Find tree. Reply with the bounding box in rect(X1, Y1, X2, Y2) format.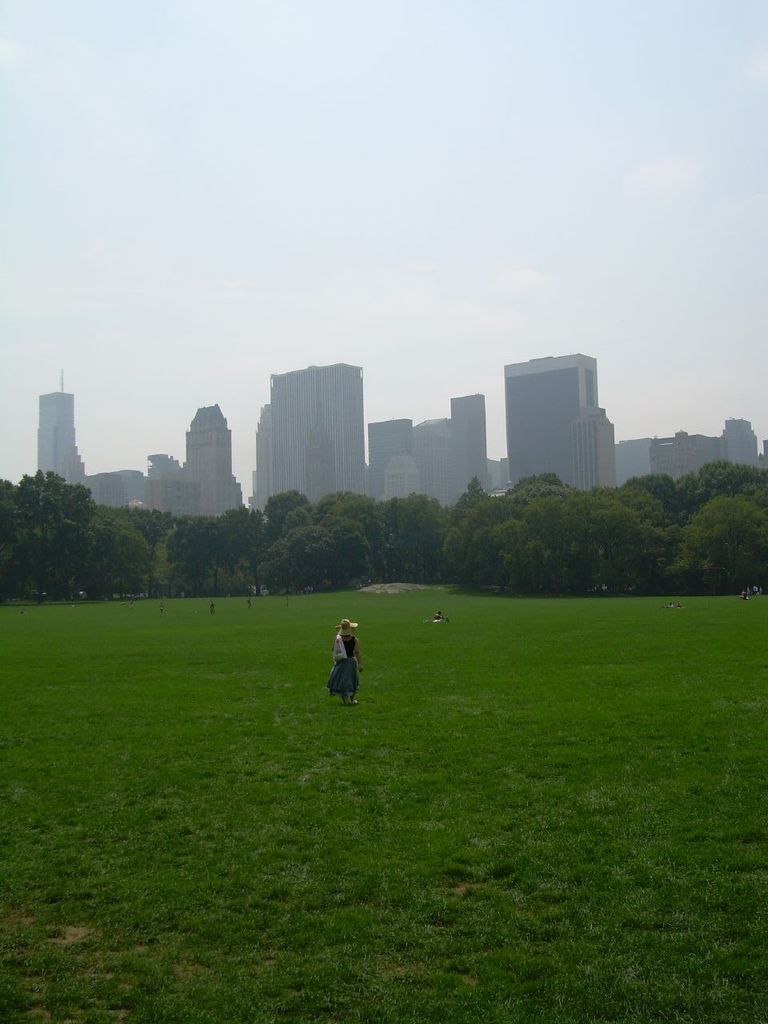
rect(5, 458, 92, 579).
